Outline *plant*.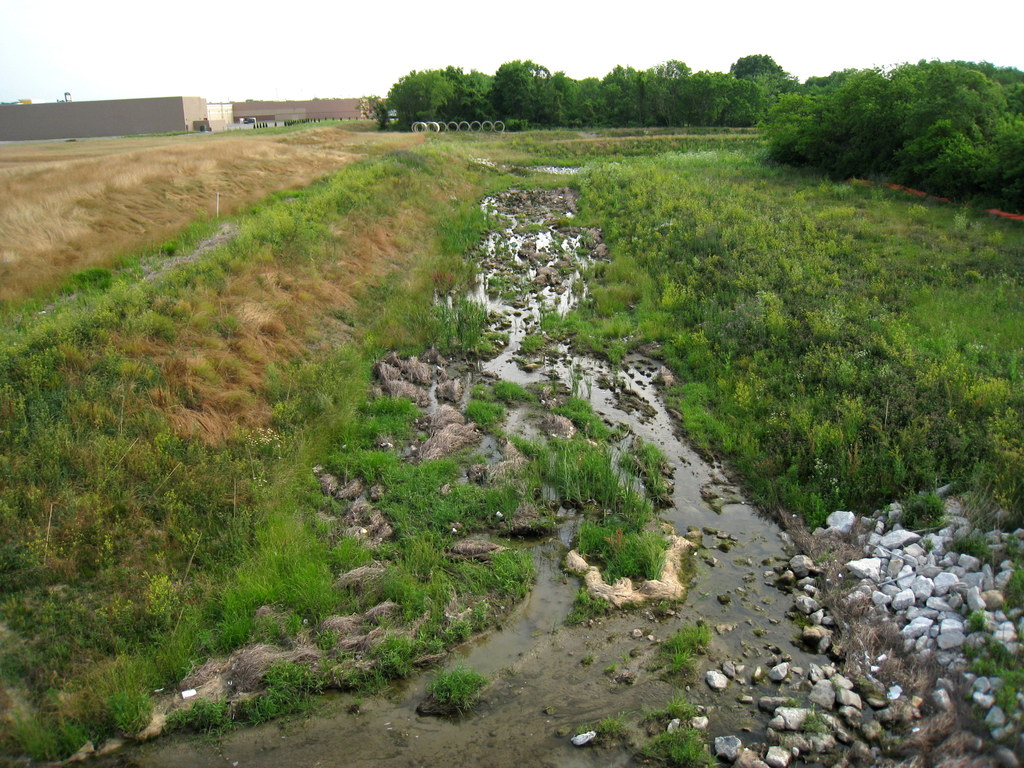
Outline: <region>636, 728, 717, 767</region>.
